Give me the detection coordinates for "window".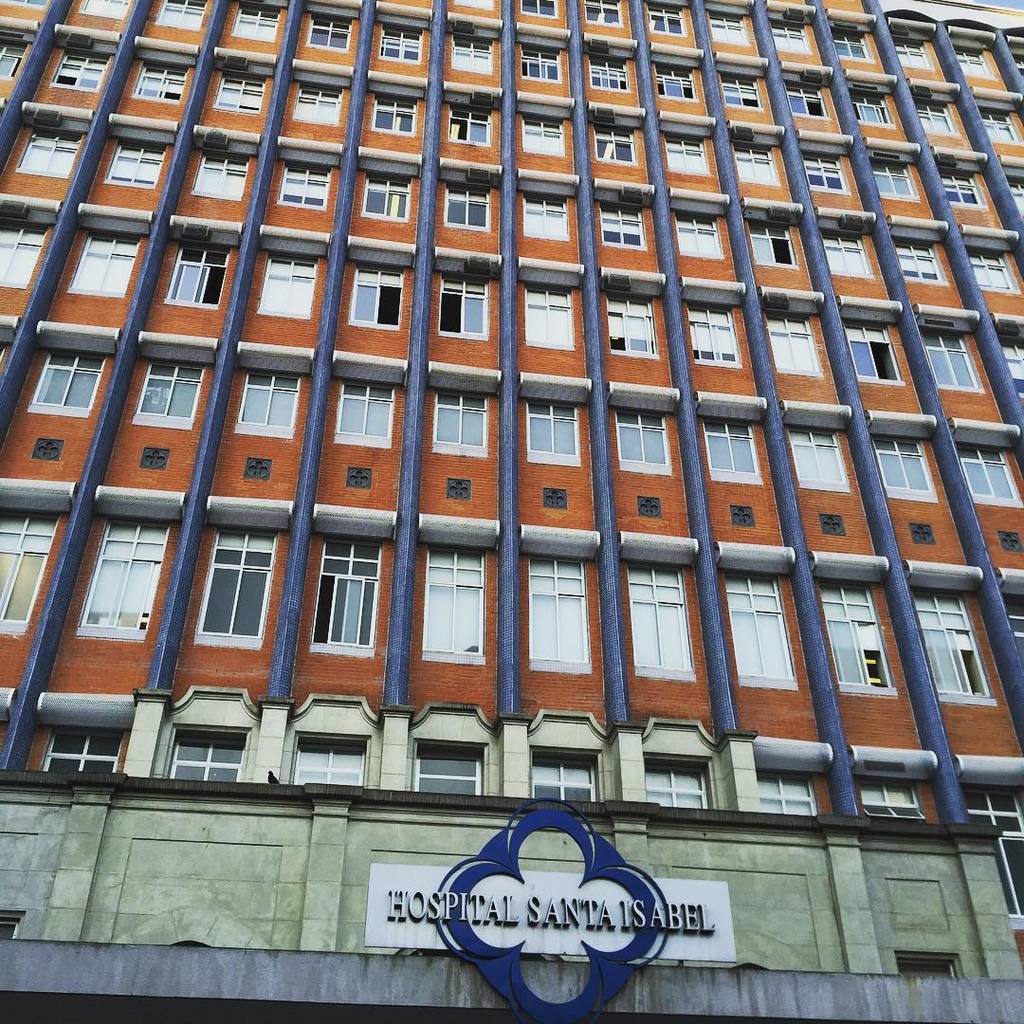
region(147, 0, 209, 39).
